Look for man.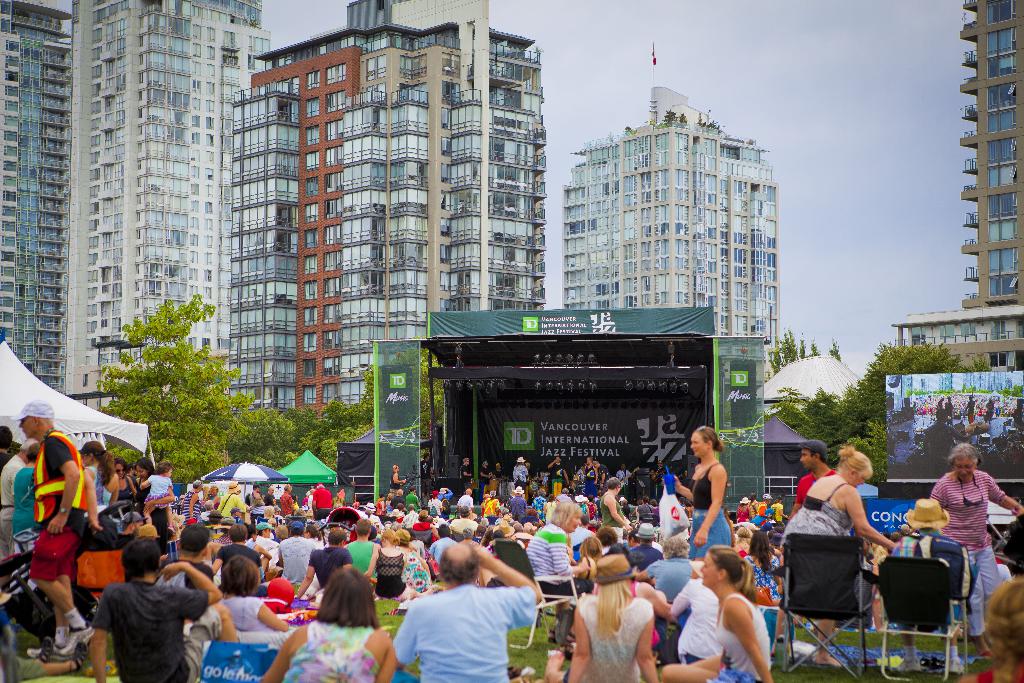
Found: <bbox>393, 547, 543, 682</bbox>.
